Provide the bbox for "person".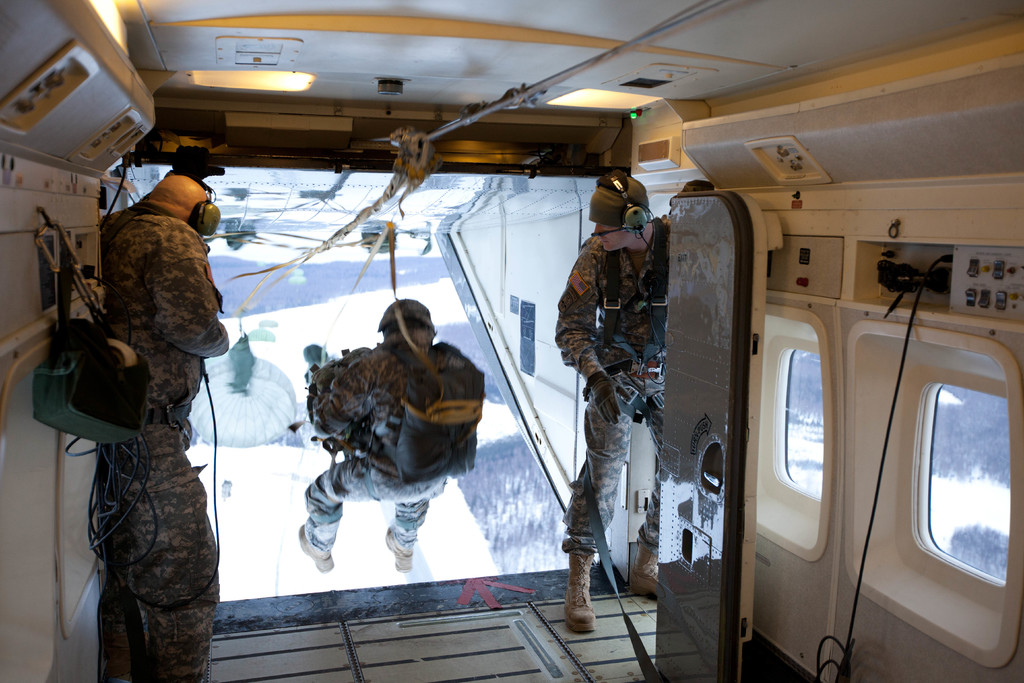
<box>312,292,490,616</box>.
